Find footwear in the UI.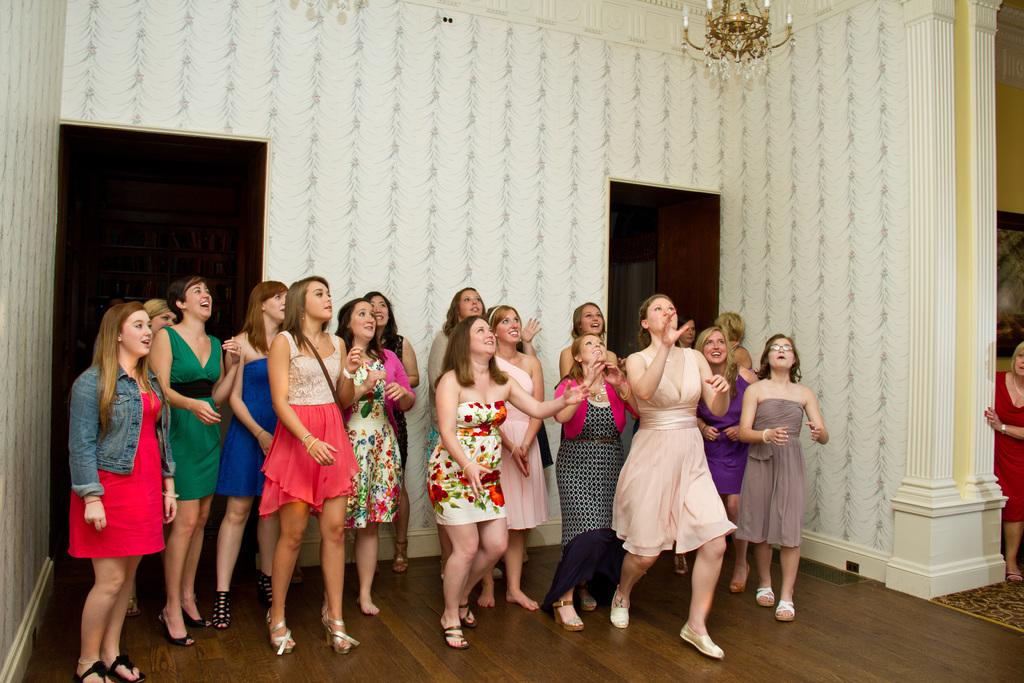
UI element at {"left": 184, "top": 609, "right": 213, "bottom": 628}.
